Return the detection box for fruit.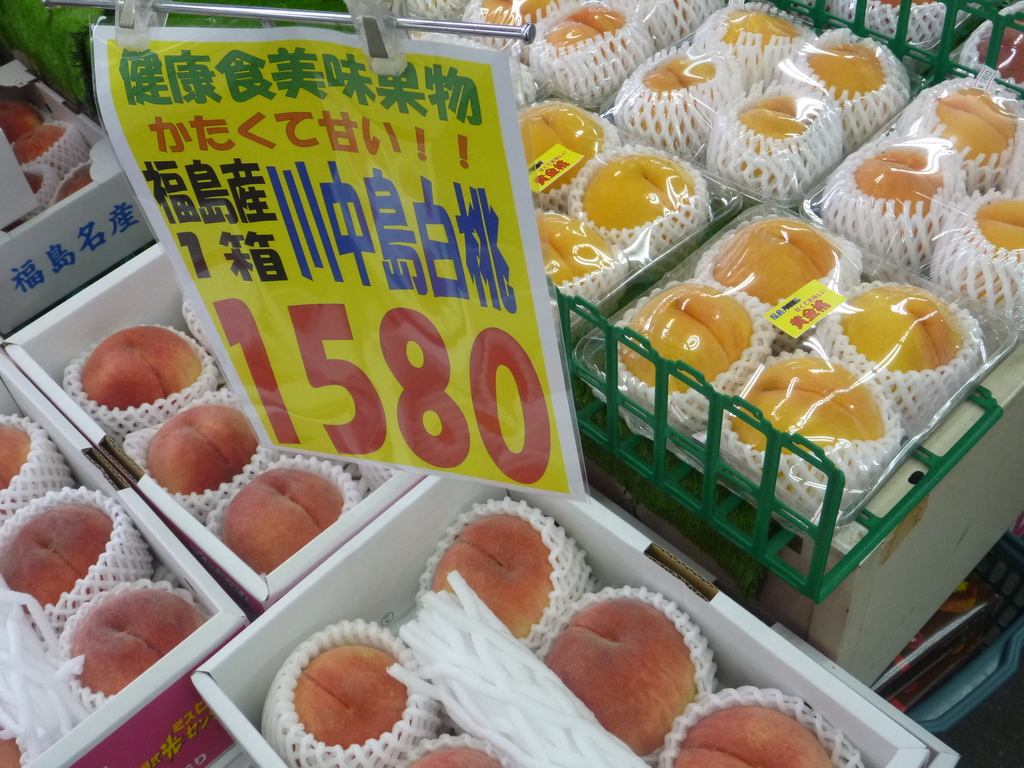
[614, 45, 739, 162].
